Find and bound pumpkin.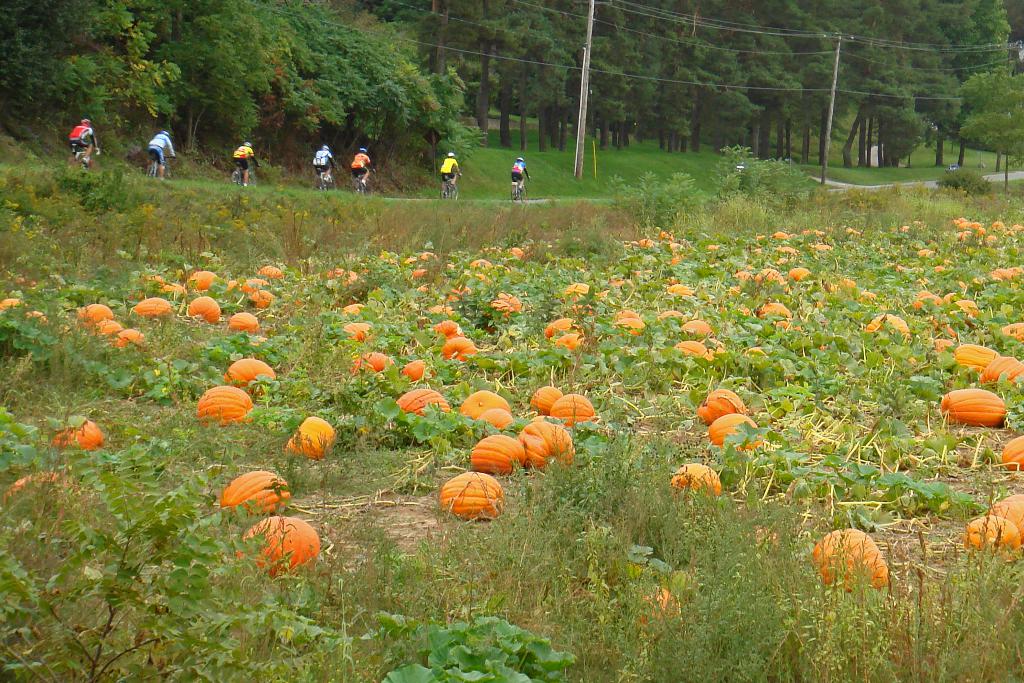
Bound: select_region(351, 350, 397, 378).
